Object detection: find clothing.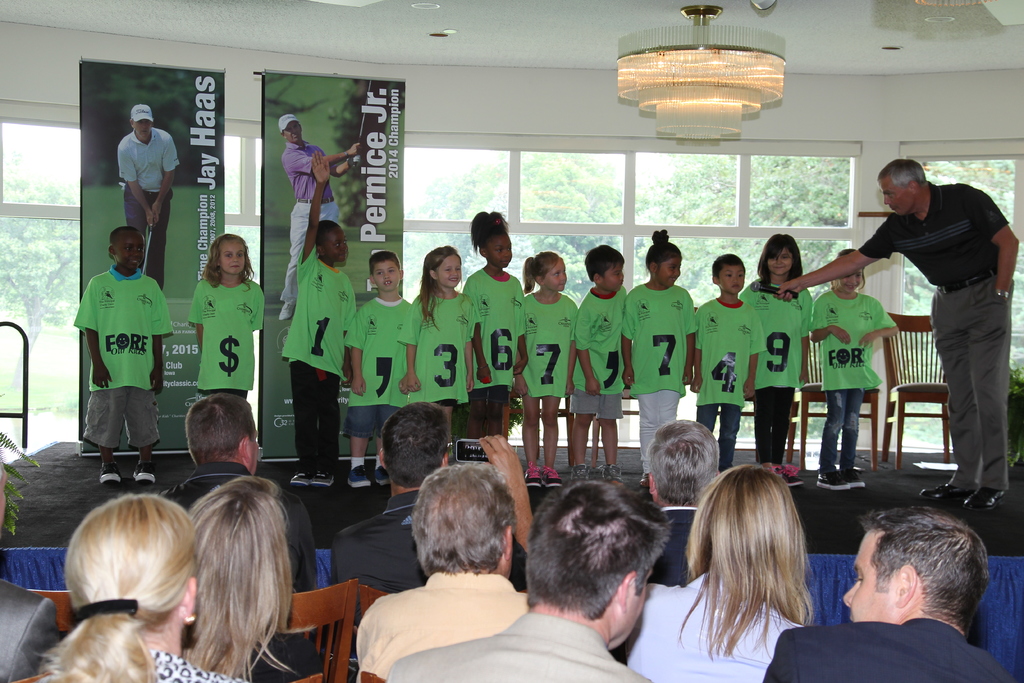
detection(572, 286, 629, 419).
